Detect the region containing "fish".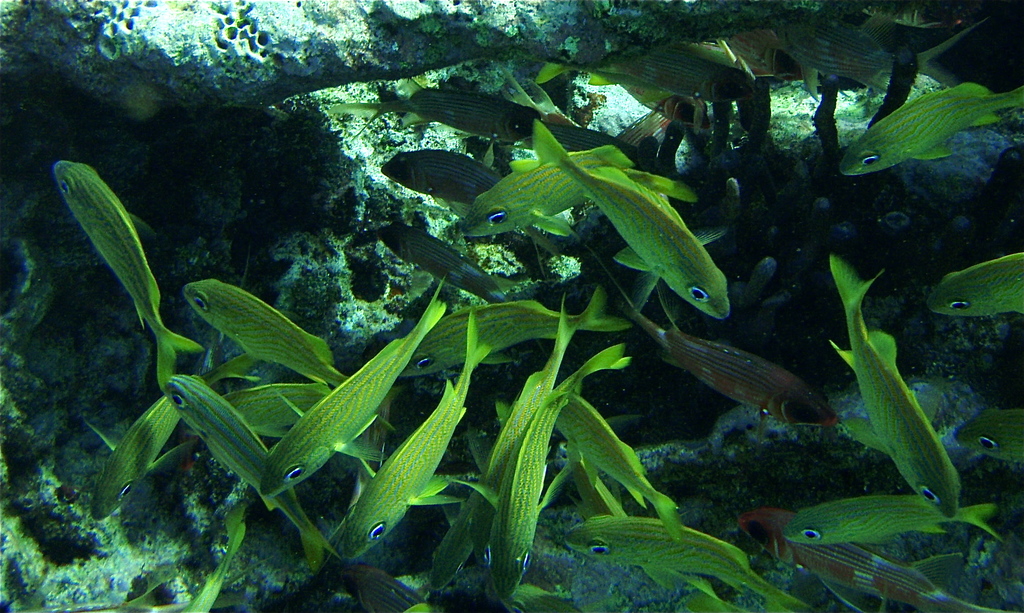
BBox(88, 338, 225, 530).
